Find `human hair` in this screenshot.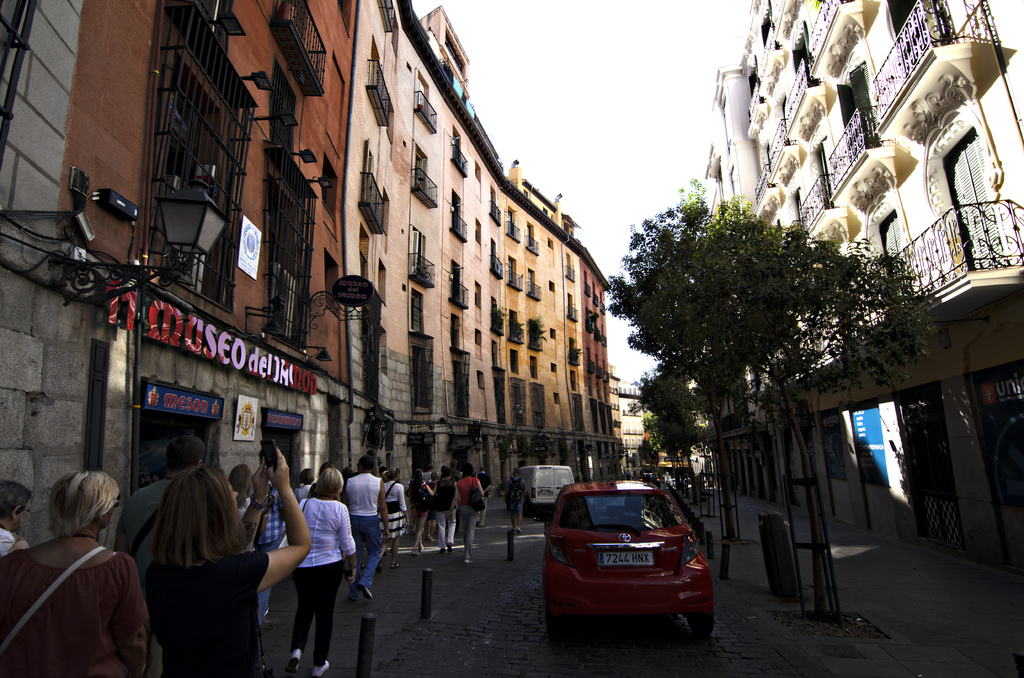
The bounding box for `human hair` is bbox=[317, 462, 331, 478].
